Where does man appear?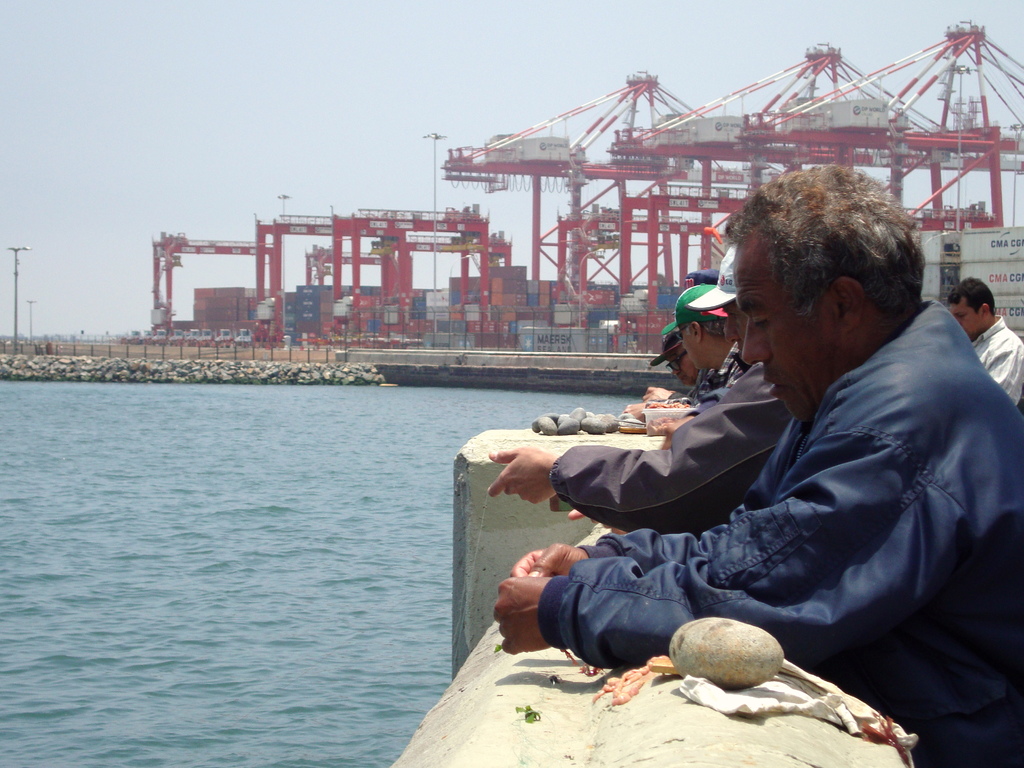
Appears at x1=620 y1=329 x2=707 y2=418.
